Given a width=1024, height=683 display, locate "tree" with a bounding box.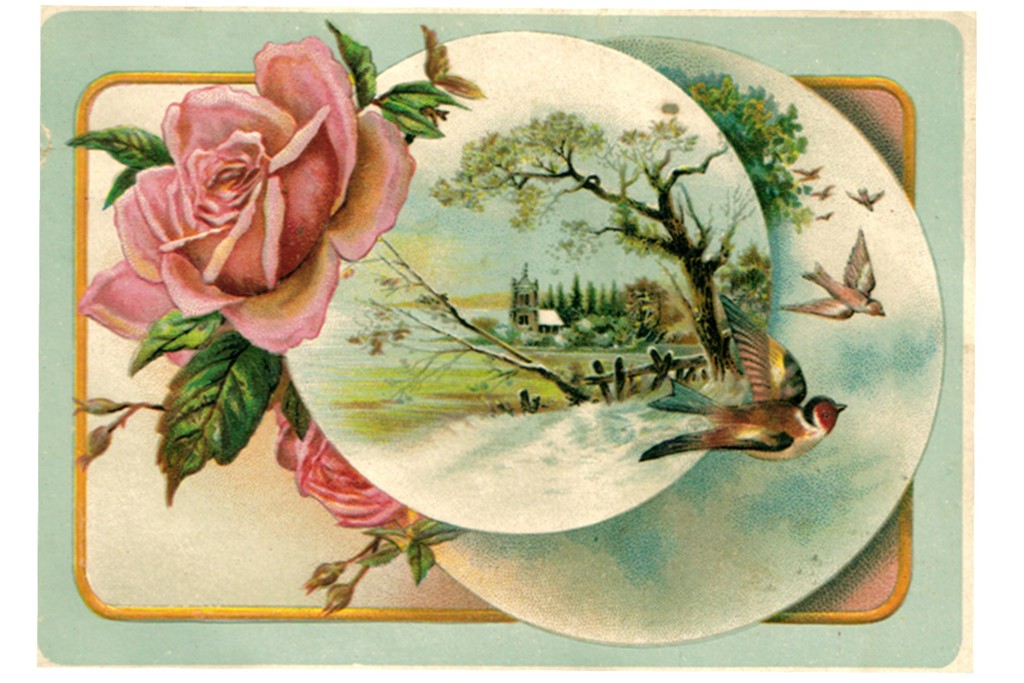
Located: bbox=[604, 283, 624, 321].
